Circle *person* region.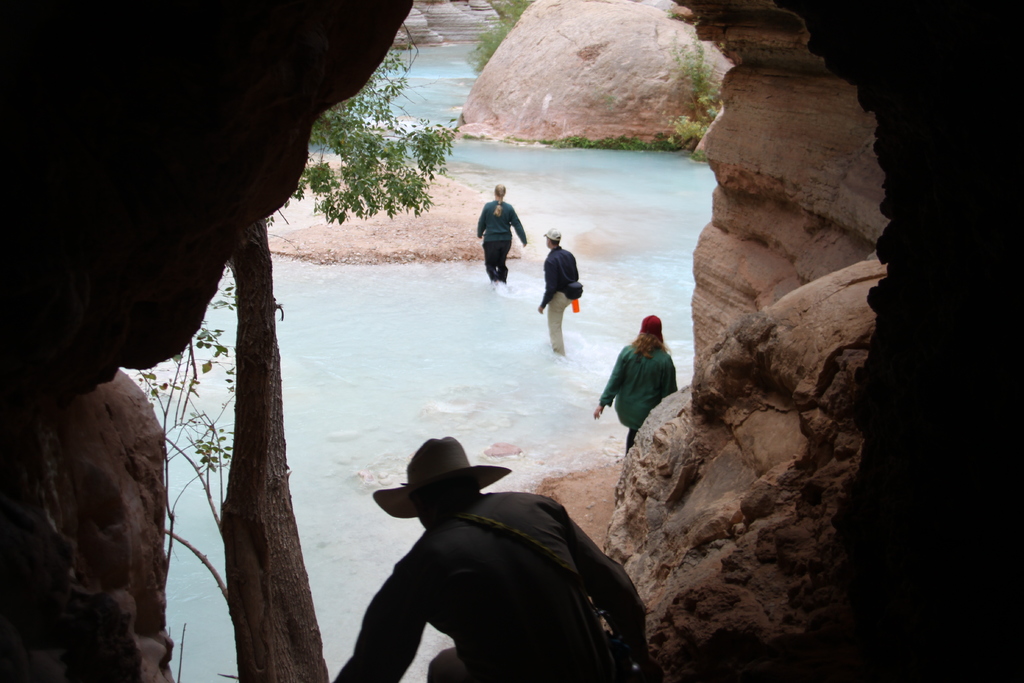
Region: BBox(537, 227, 586, 358).
